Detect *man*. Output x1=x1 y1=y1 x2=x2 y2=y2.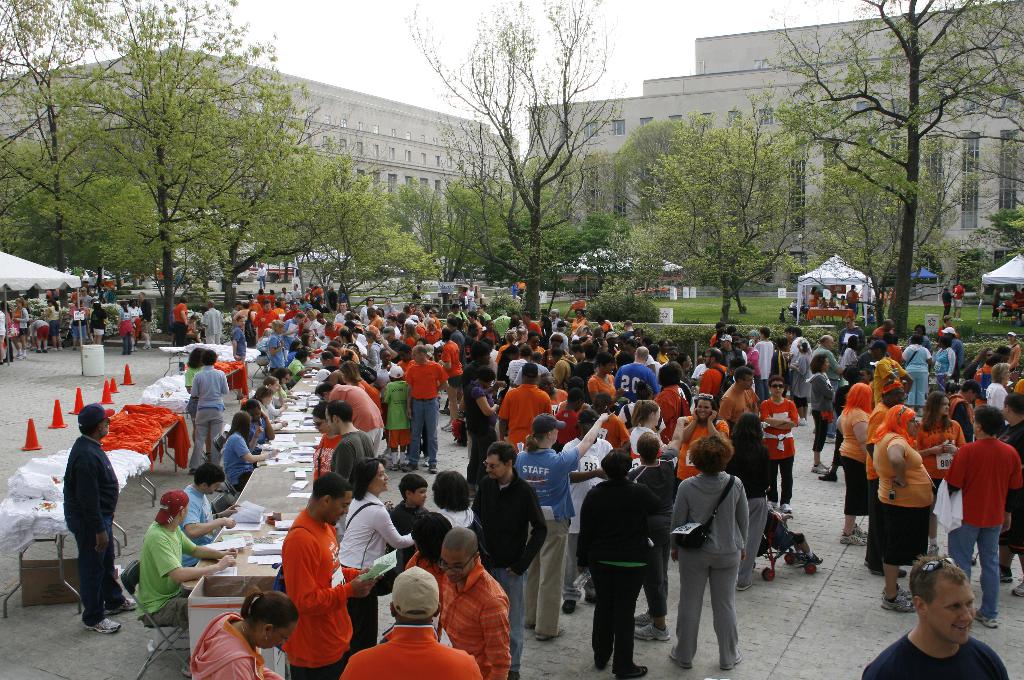
x1=56 y1=396 x2=139 y2=638.
